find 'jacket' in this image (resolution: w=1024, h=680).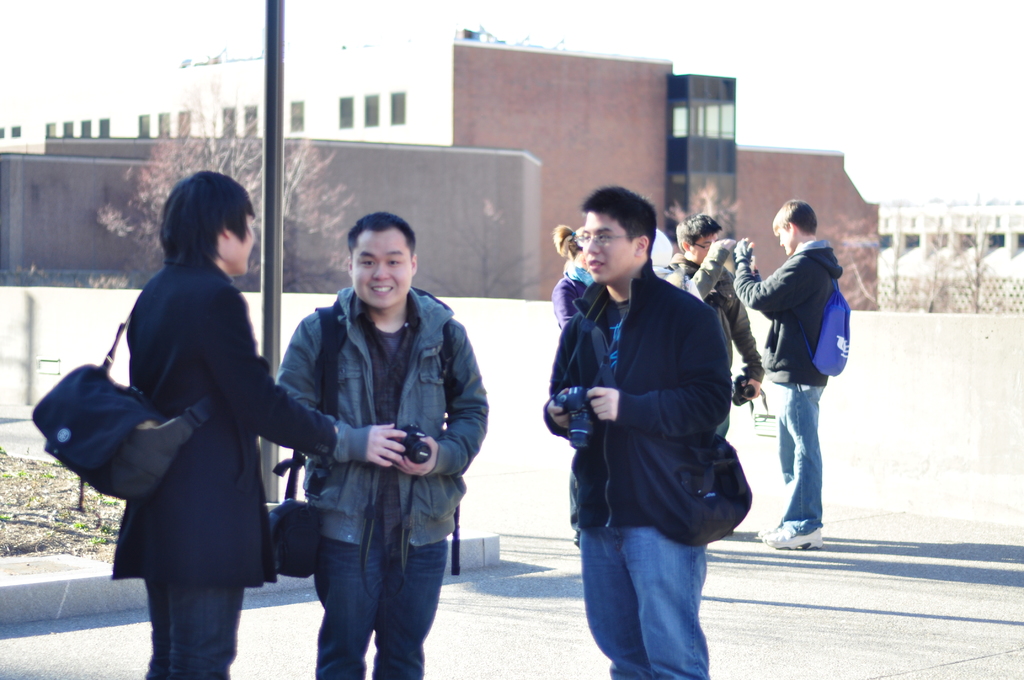
[287,271,486,525].
